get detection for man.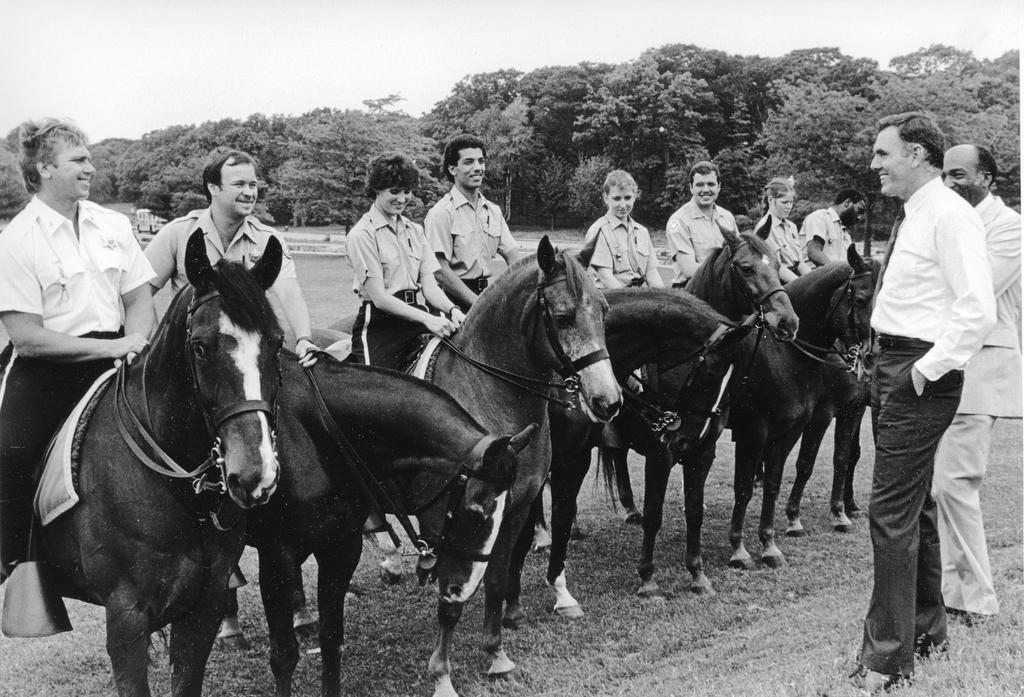
Detection: <region>799, 189, 866, 269</region>.
